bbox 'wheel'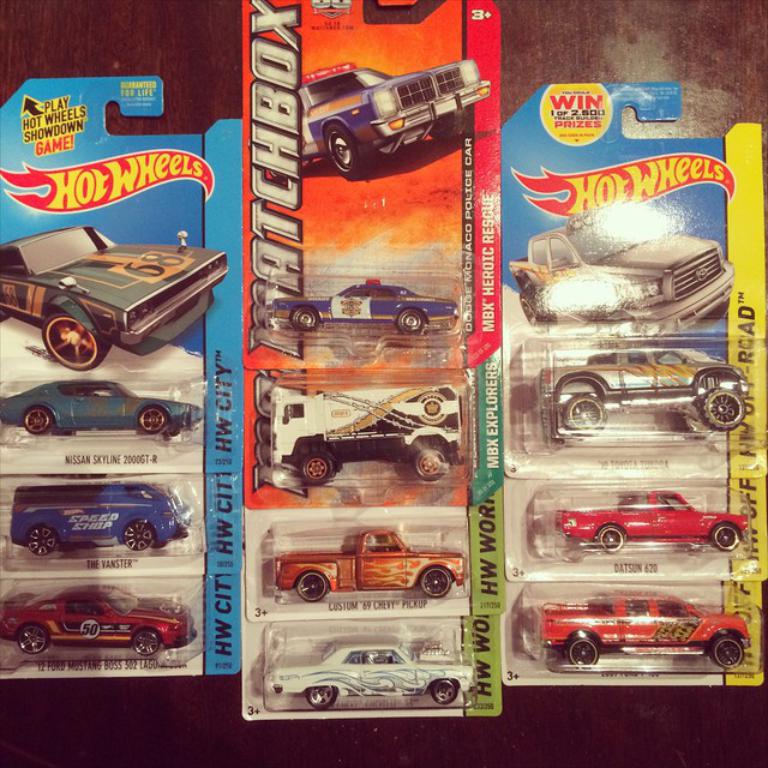
(left=296, top=574, right=331, bottom=600)
